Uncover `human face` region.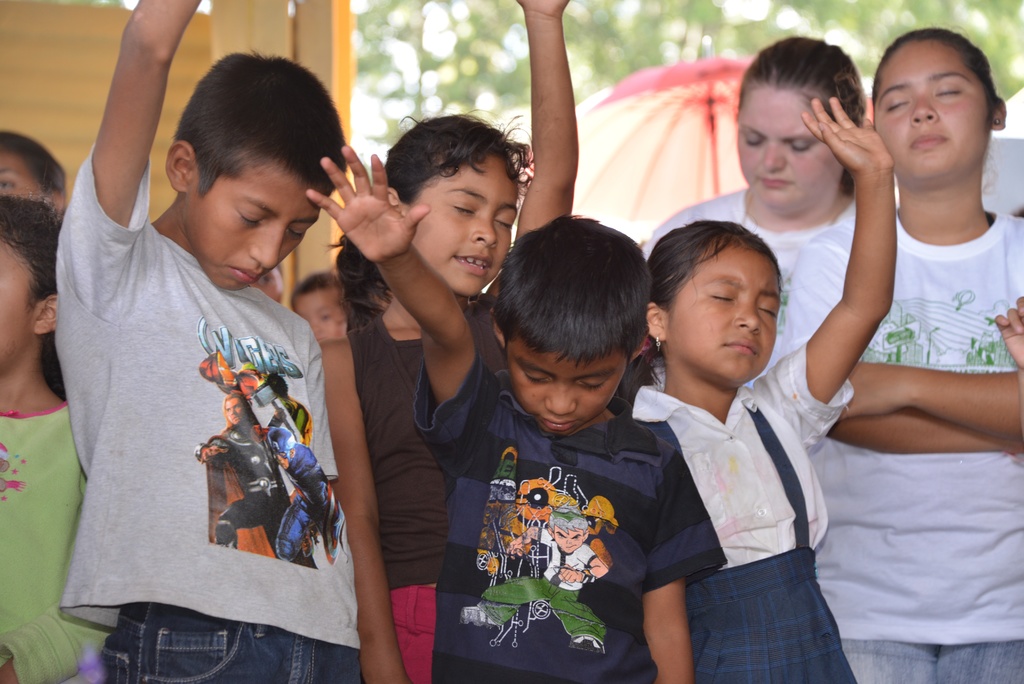
Uncovered: l=509, t=350, r=626, b=440.
